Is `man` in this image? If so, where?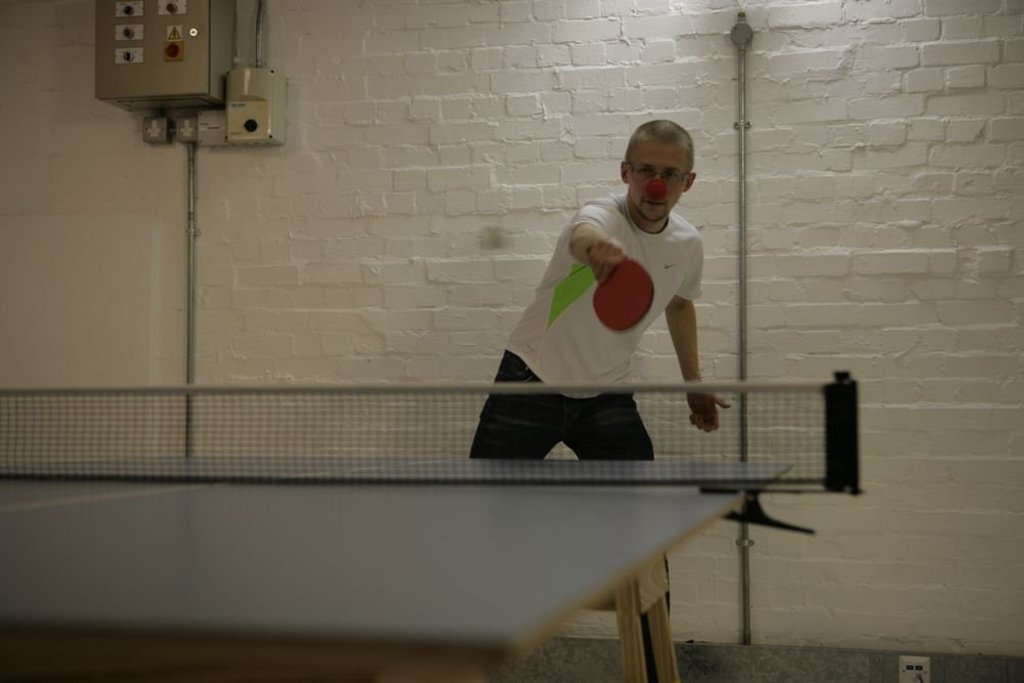
Yes, at (left=443, top=153, right=711, bottom=500).
